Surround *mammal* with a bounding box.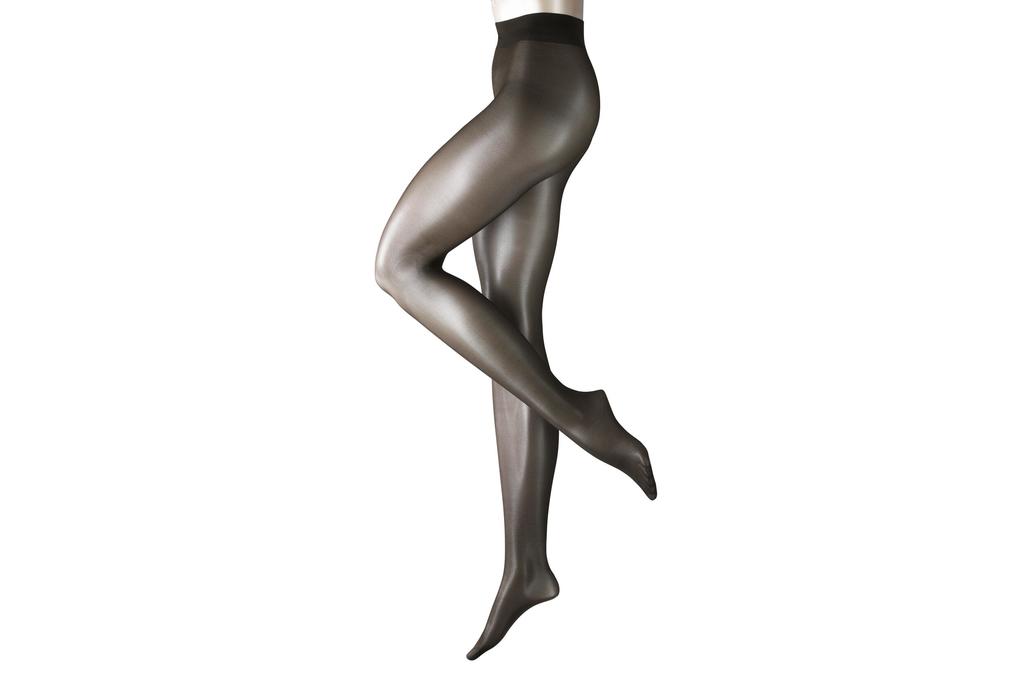
(left=360, top=0, right=663, bottom=631).
